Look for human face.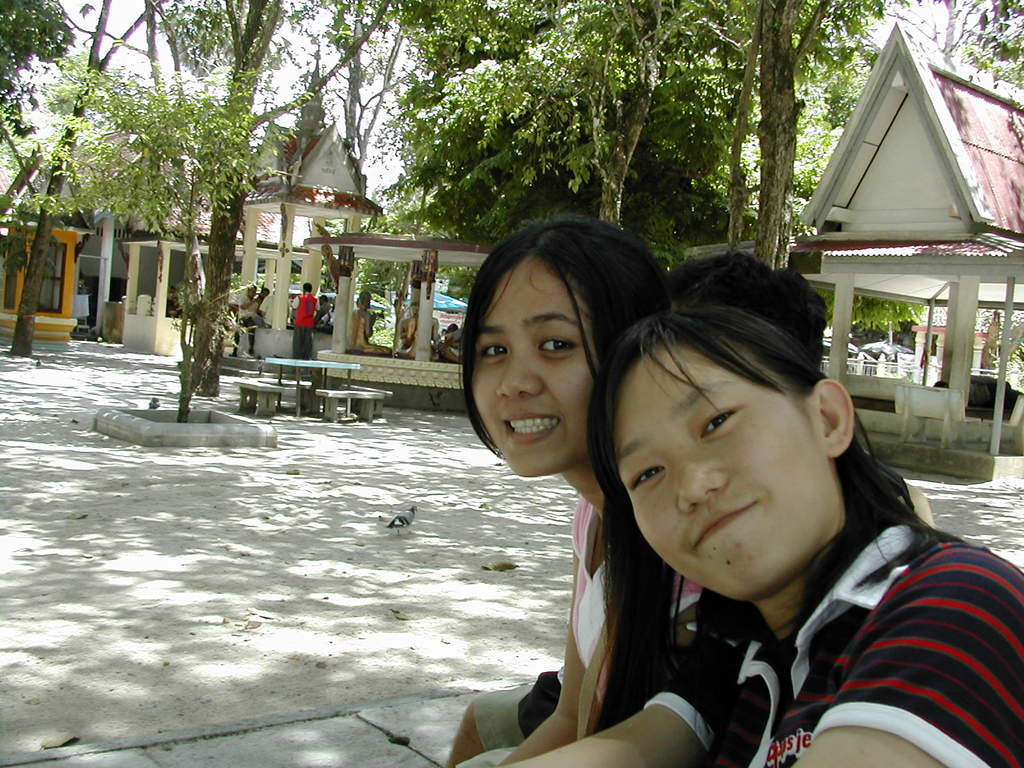
Found: {"left": 464, "top": 252, "right": 605, "bottom": 479}.
